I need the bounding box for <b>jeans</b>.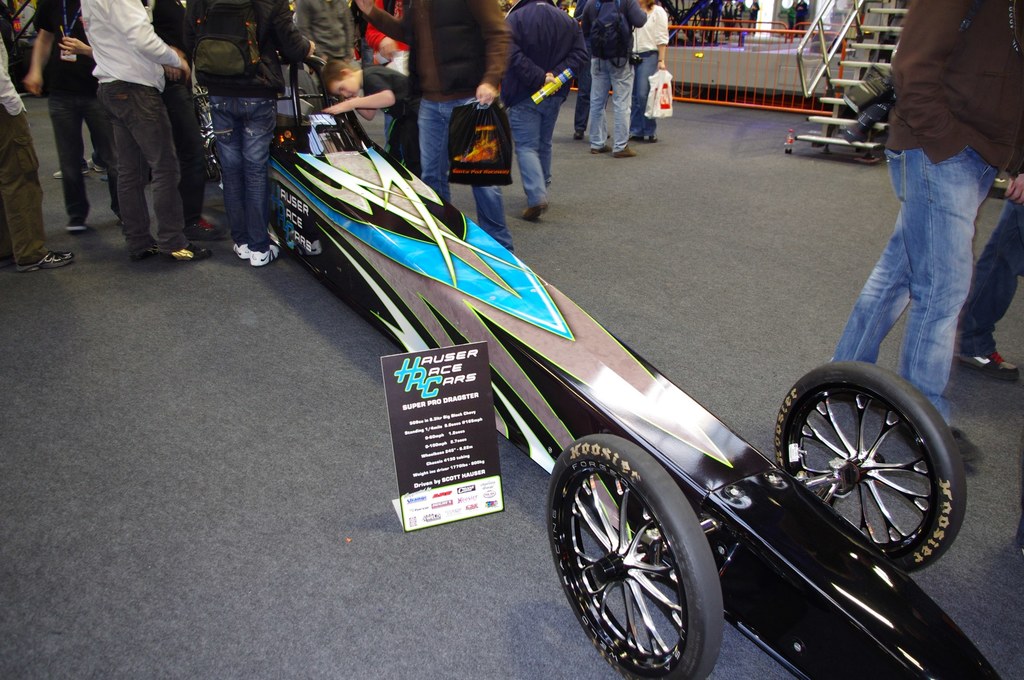
Here it is: BBox(509, 97, 564, 207).
